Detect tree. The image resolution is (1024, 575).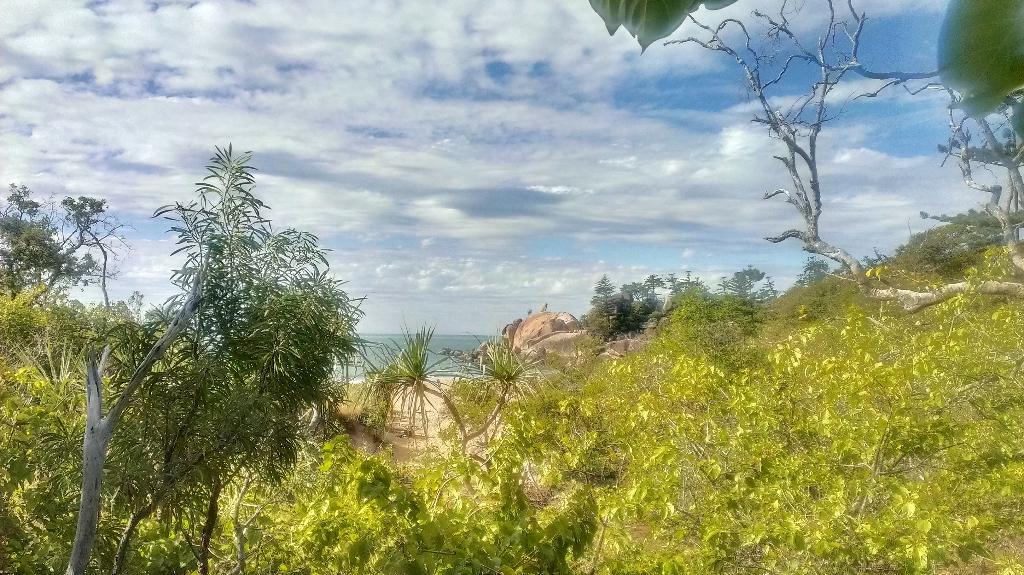
0, 161, 123, 344.
